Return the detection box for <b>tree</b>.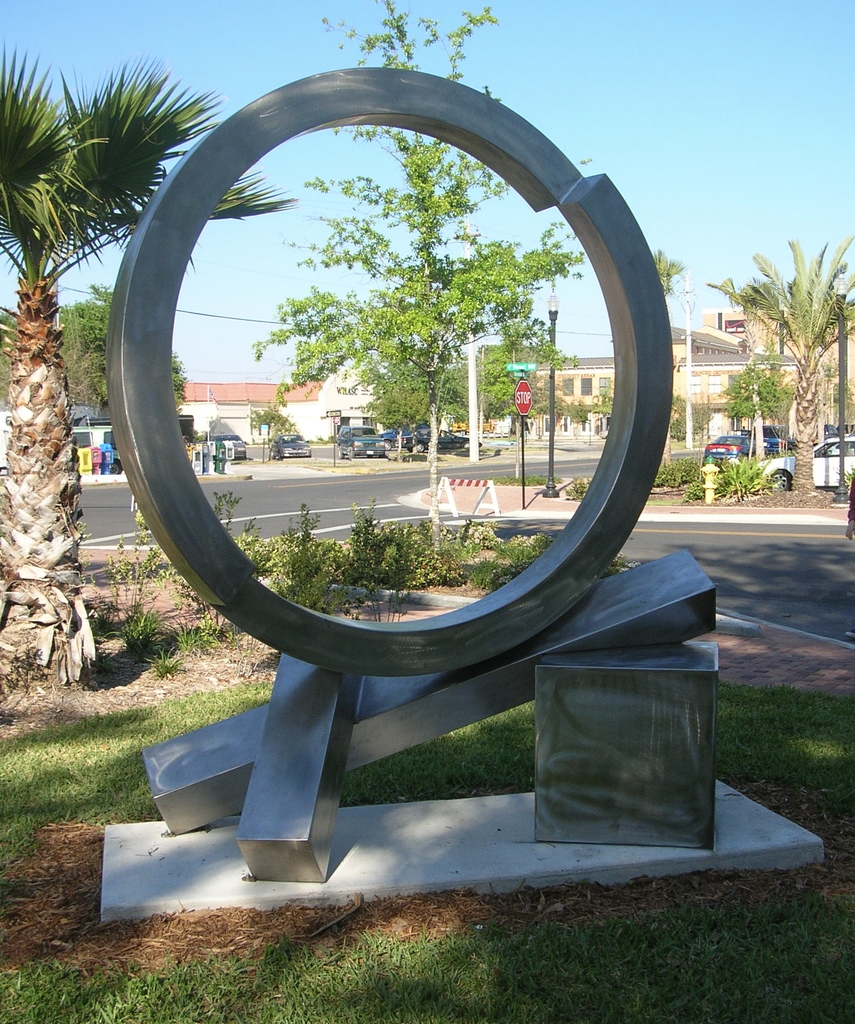
<region>641, 239, 680, 318</region>.
